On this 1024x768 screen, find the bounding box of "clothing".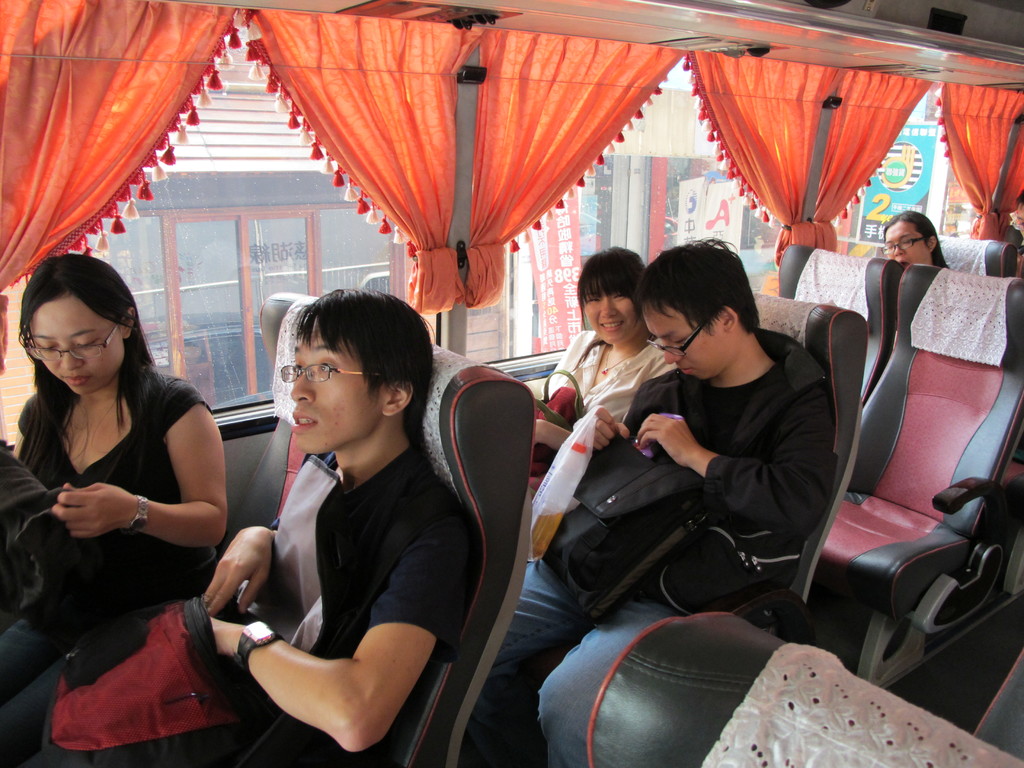
Bounding box: (x1=465, y1=324, x2=837, y2=767).
